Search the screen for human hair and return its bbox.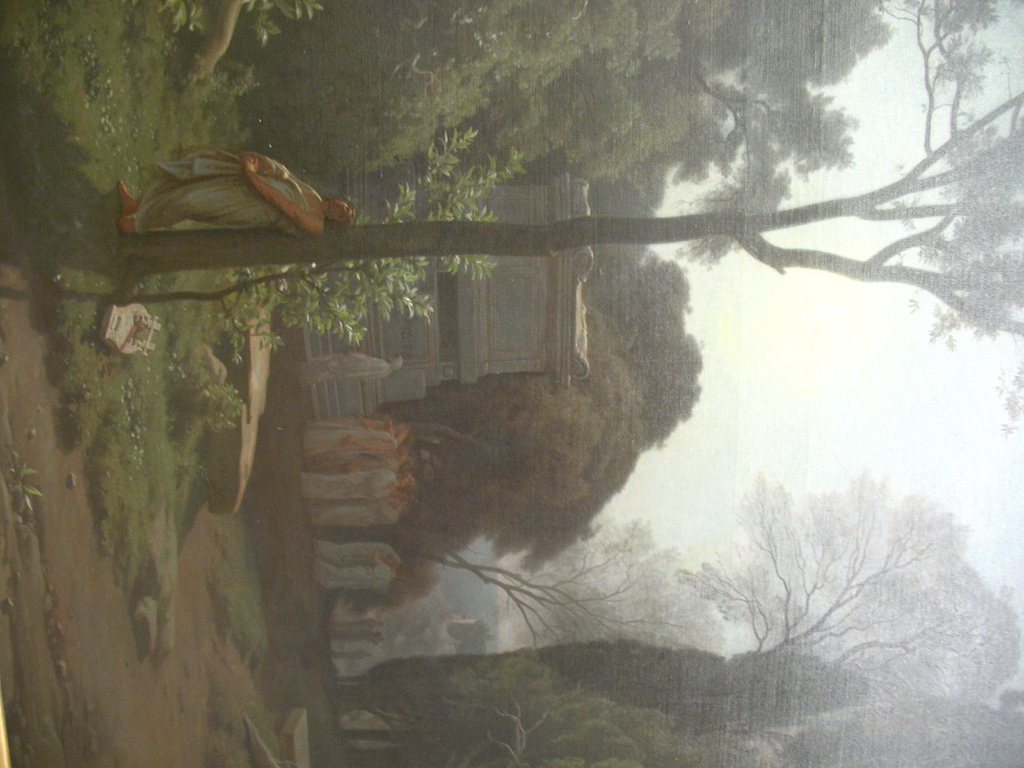
Found: BBox(325, 214, 364, 233).
